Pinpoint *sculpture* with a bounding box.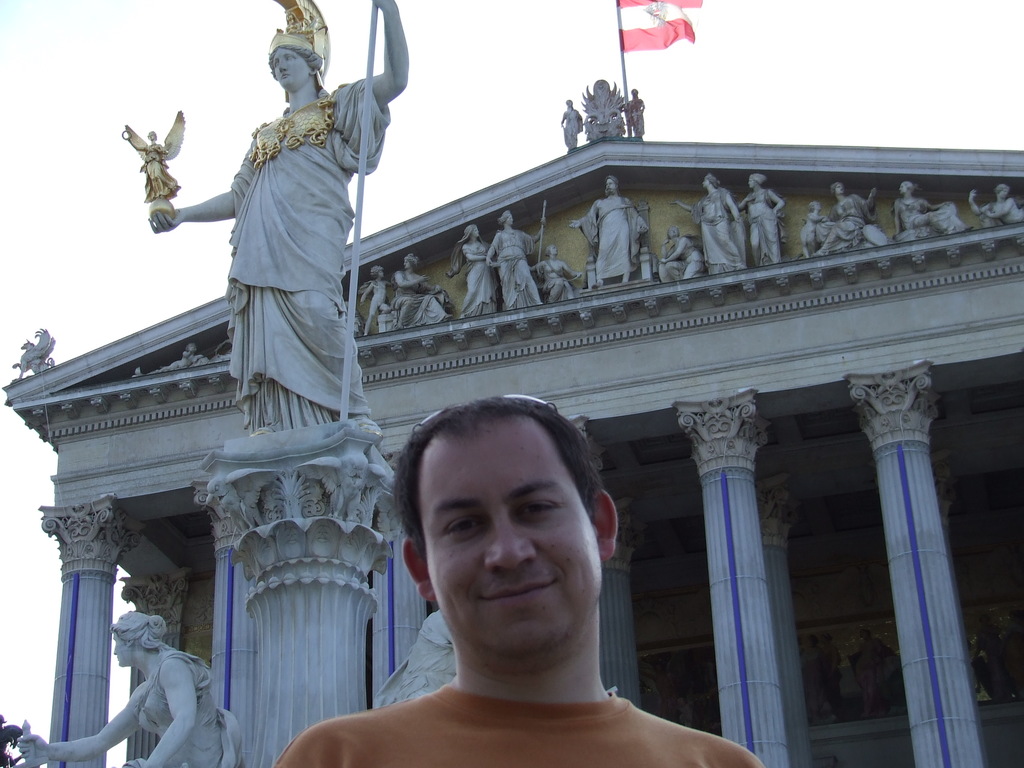
bbox=[735, 161, 785, 258].
